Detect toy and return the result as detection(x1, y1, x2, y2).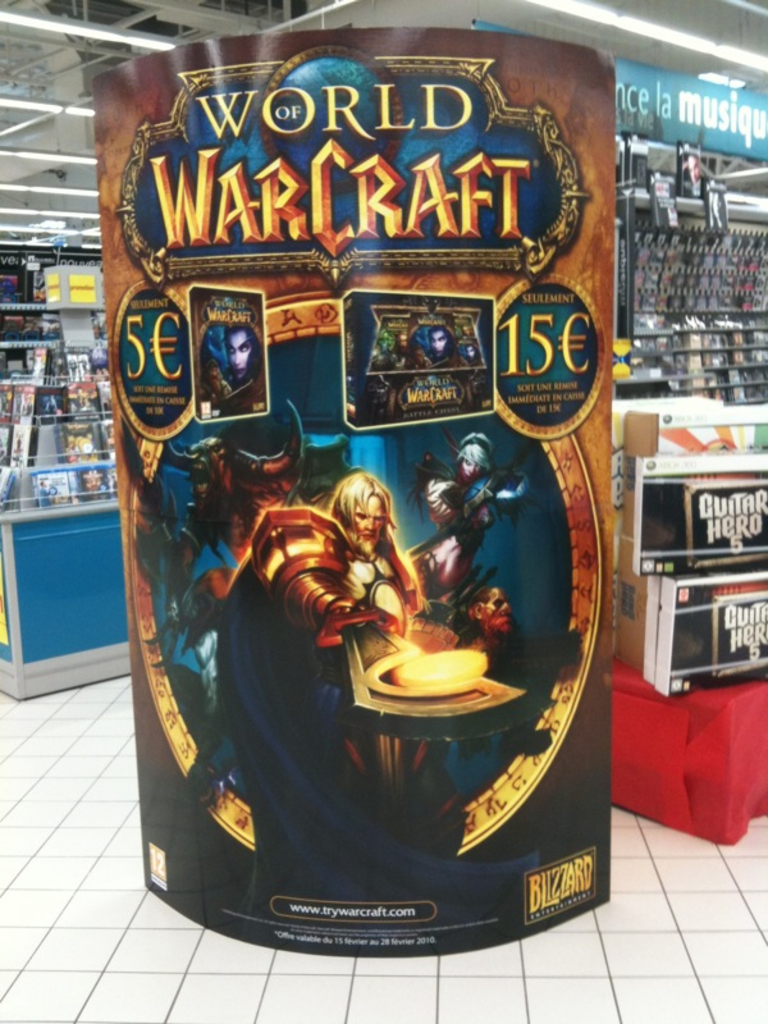
detection(227, 466, 531, 925).
